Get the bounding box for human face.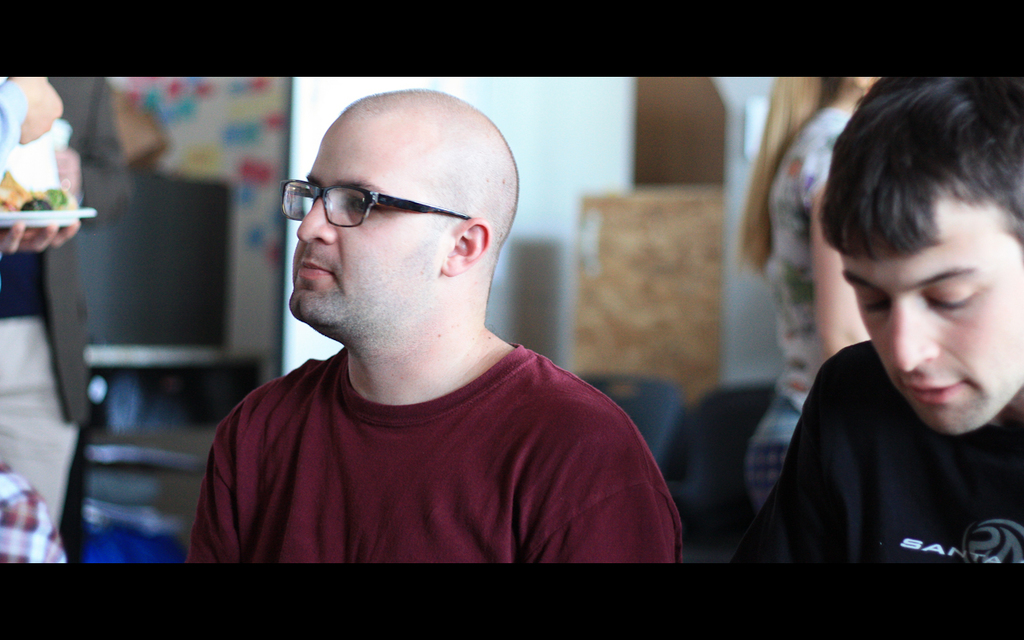
276/96/457/336.
